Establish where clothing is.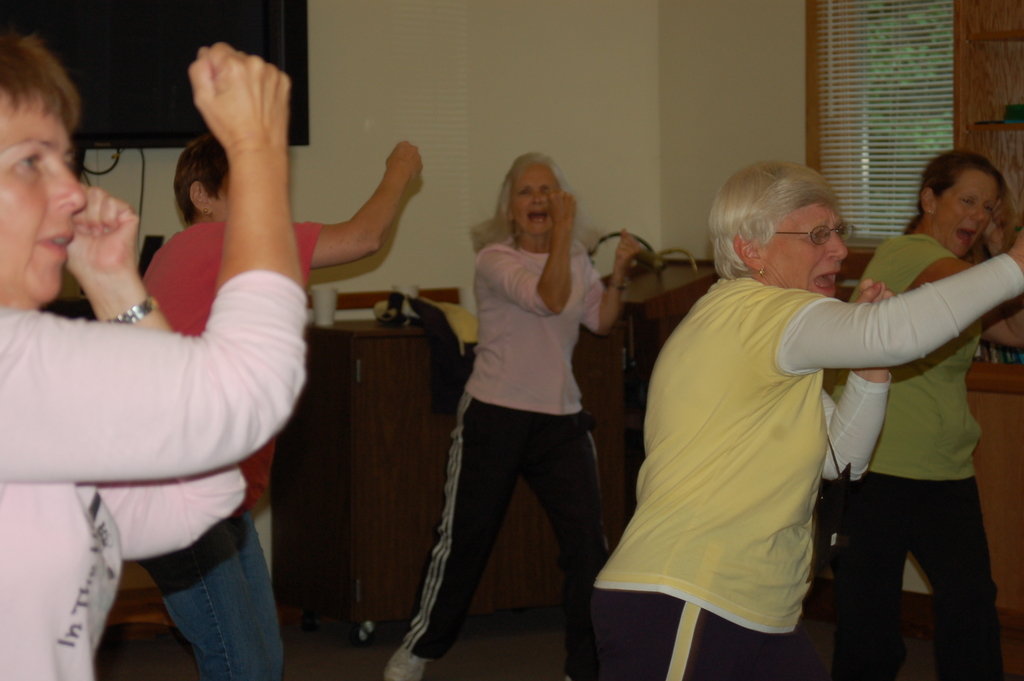
Established at <box>825,224,1005,680</box>.
